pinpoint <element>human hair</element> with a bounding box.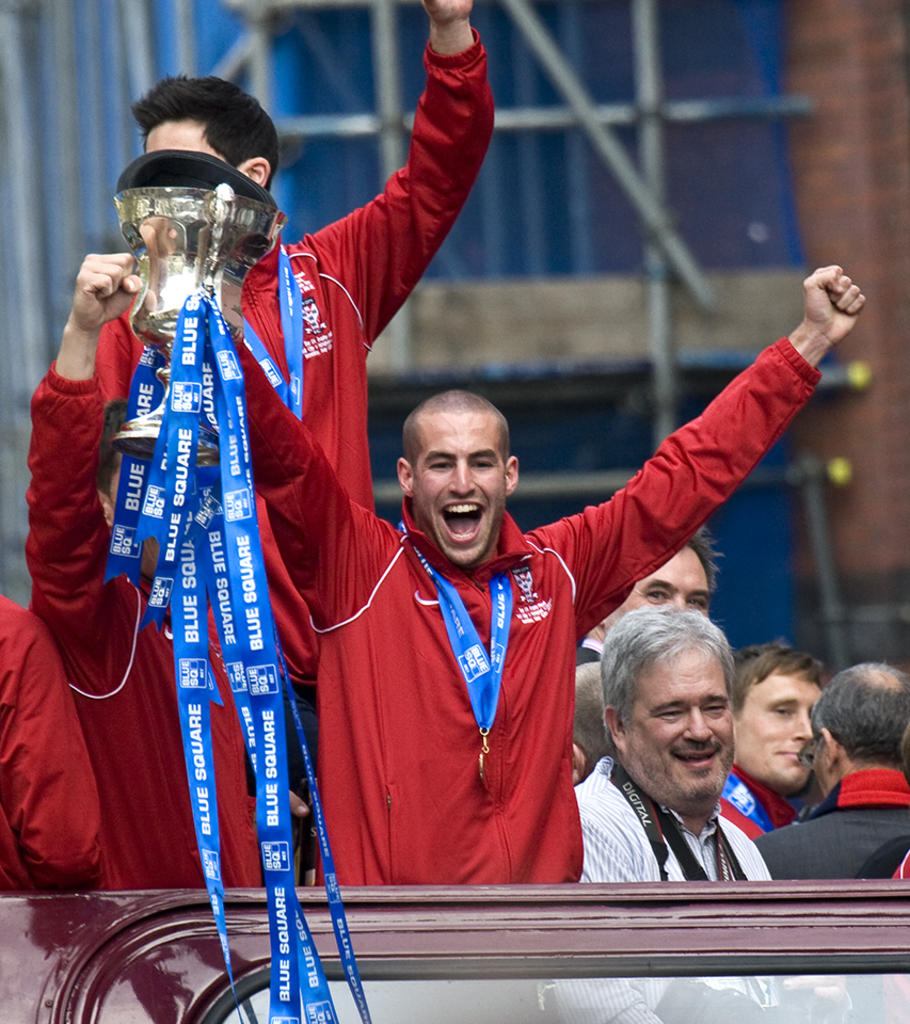
crop(601, 602, 736, 742).
